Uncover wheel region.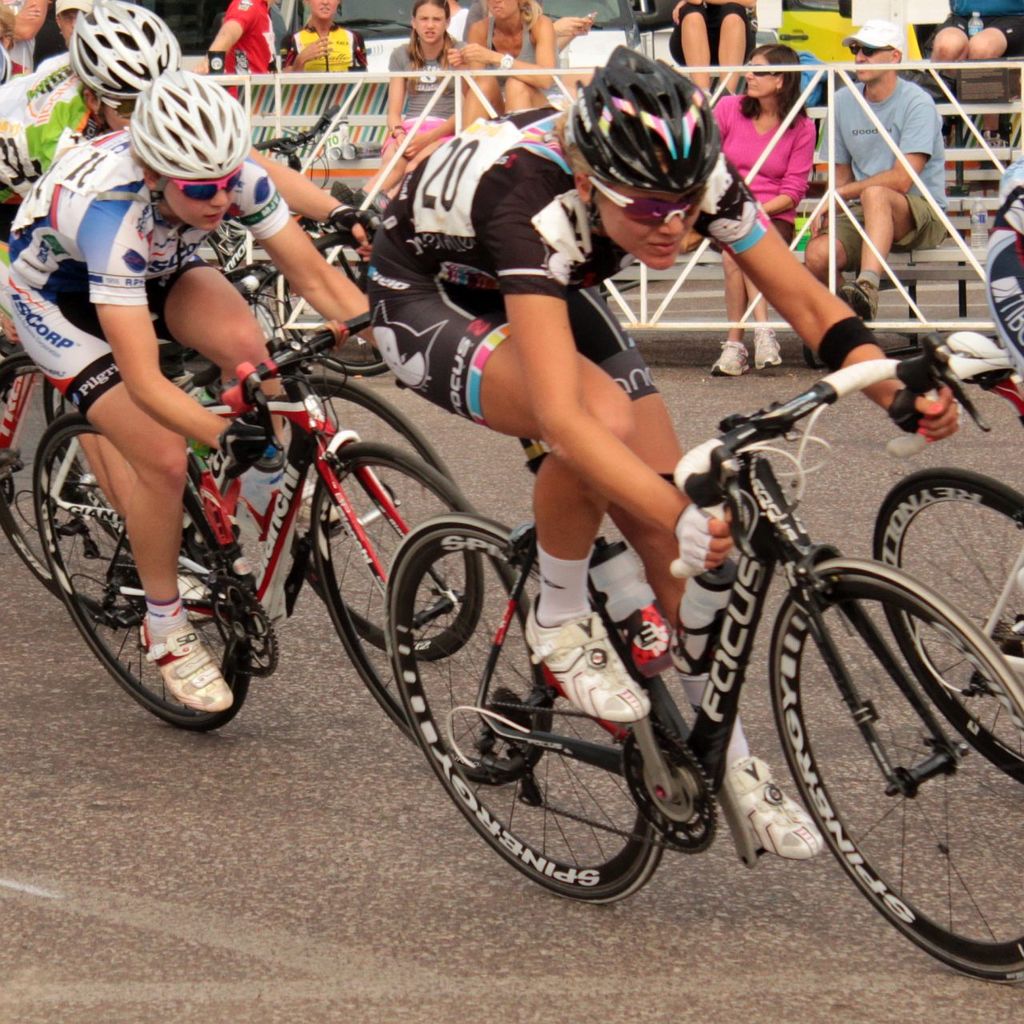
Uncovered: 294 377 480 663.
